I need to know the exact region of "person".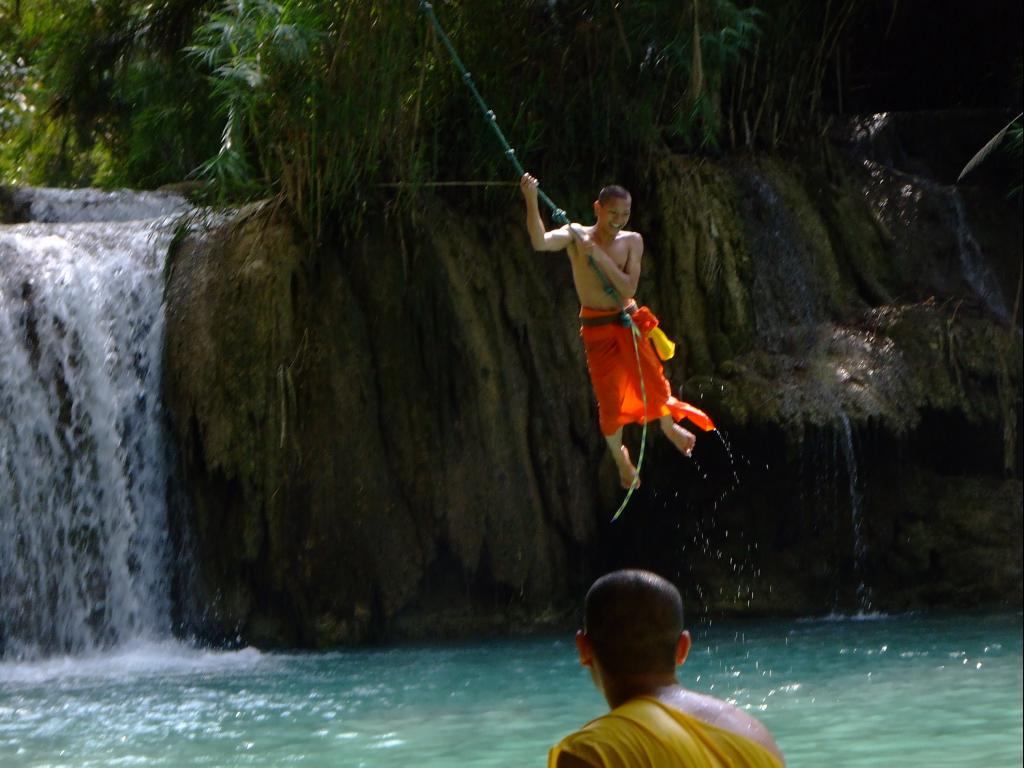
Region: detection(518, 166, 716, 490).
